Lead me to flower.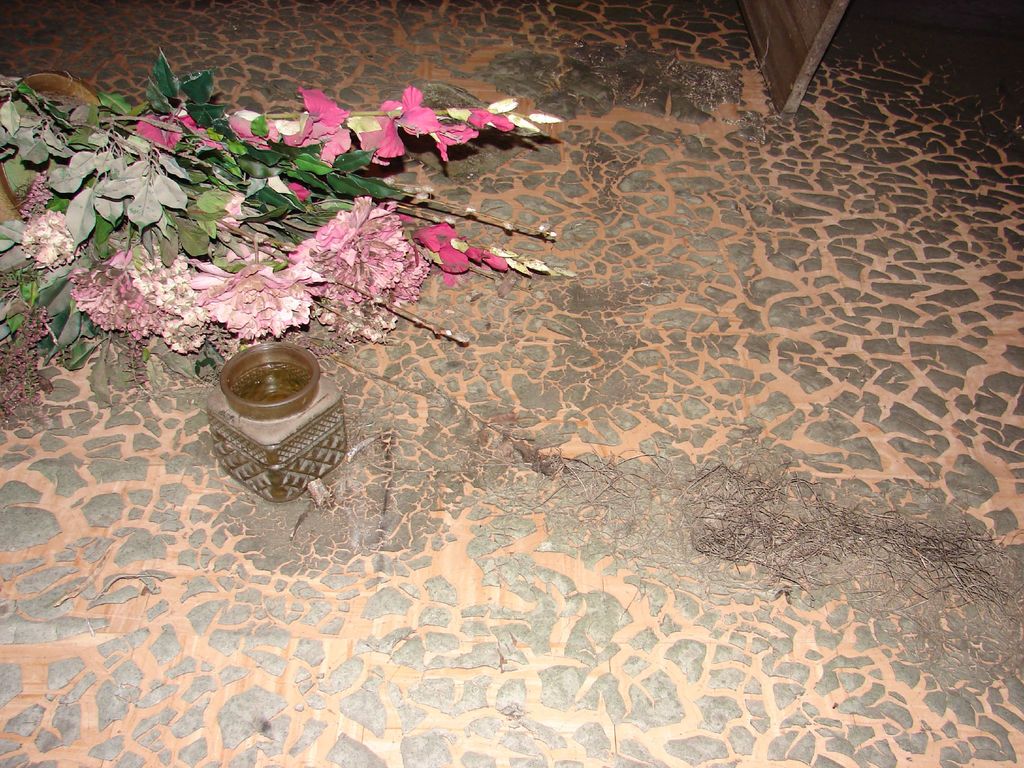
Lead to [x1=279, y1=89, x2=351, y2=162].
